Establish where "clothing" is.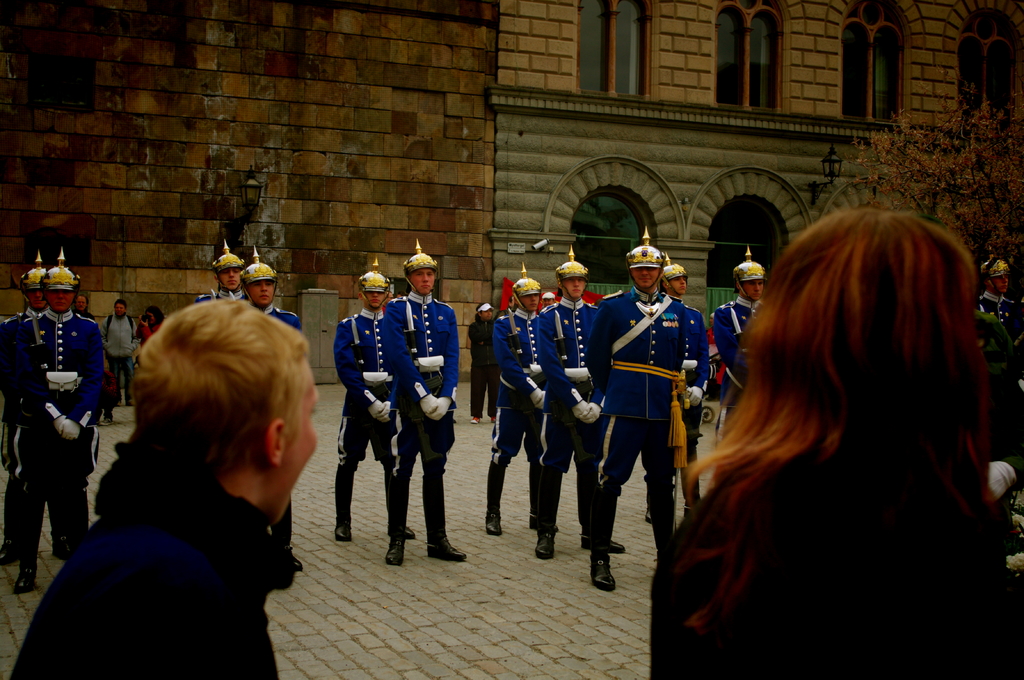
Established at box=[702, 304, 752, 379].
